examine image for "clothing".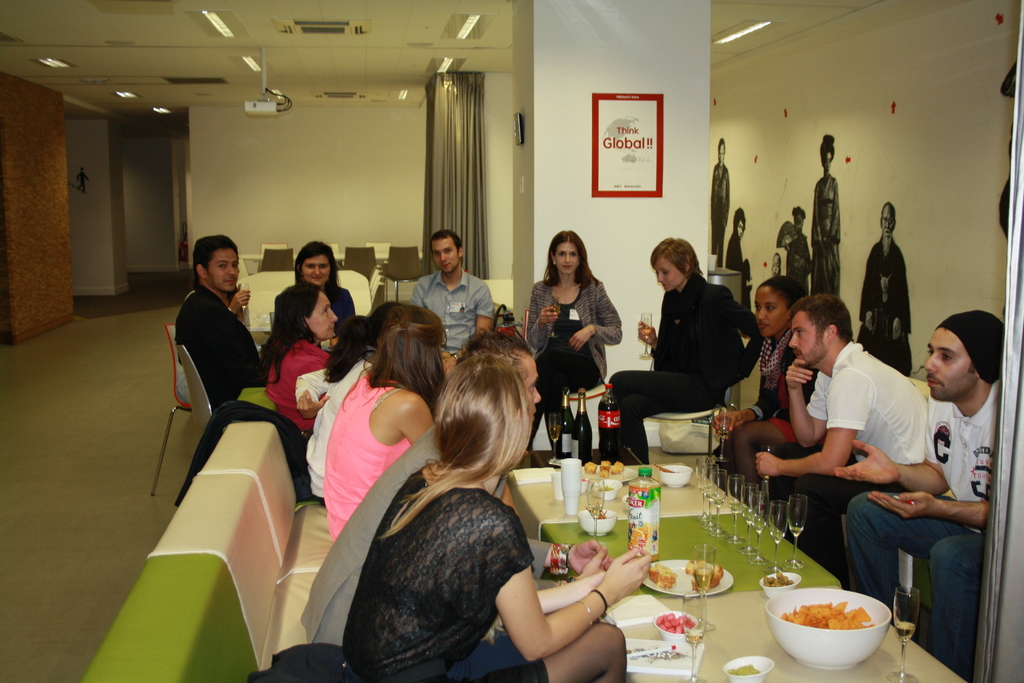
Examination result: pyautogui.locateOnScreen(177, 288, 263, 402).
